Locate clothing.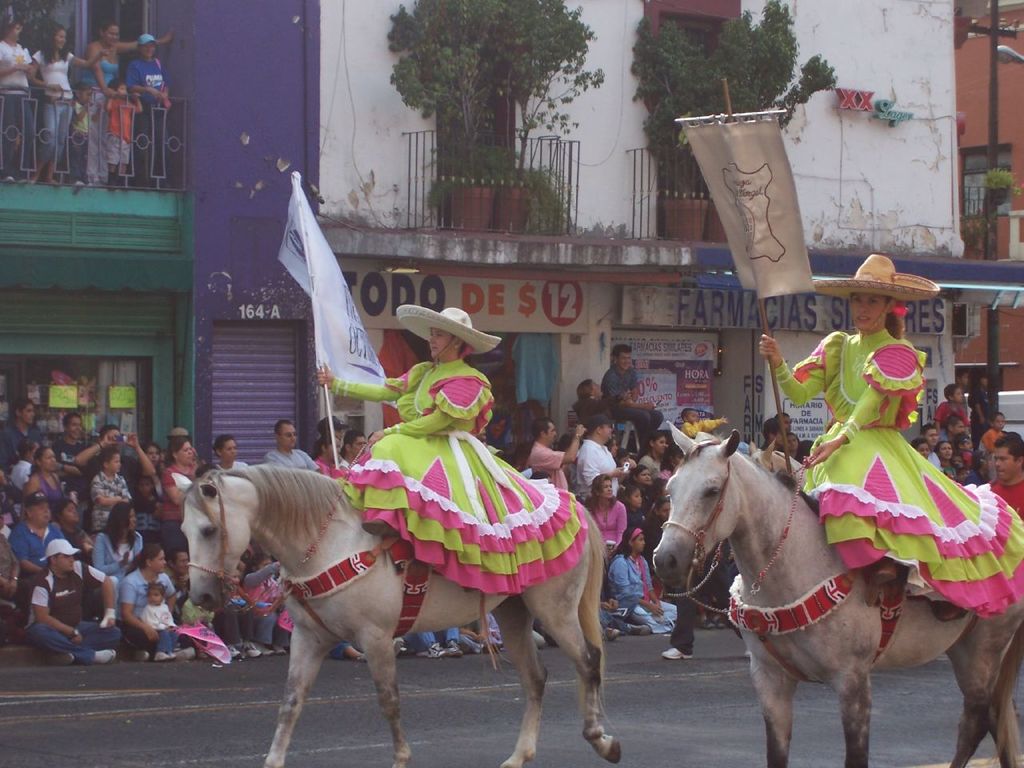
Bounding box: (224,568,284,644).
